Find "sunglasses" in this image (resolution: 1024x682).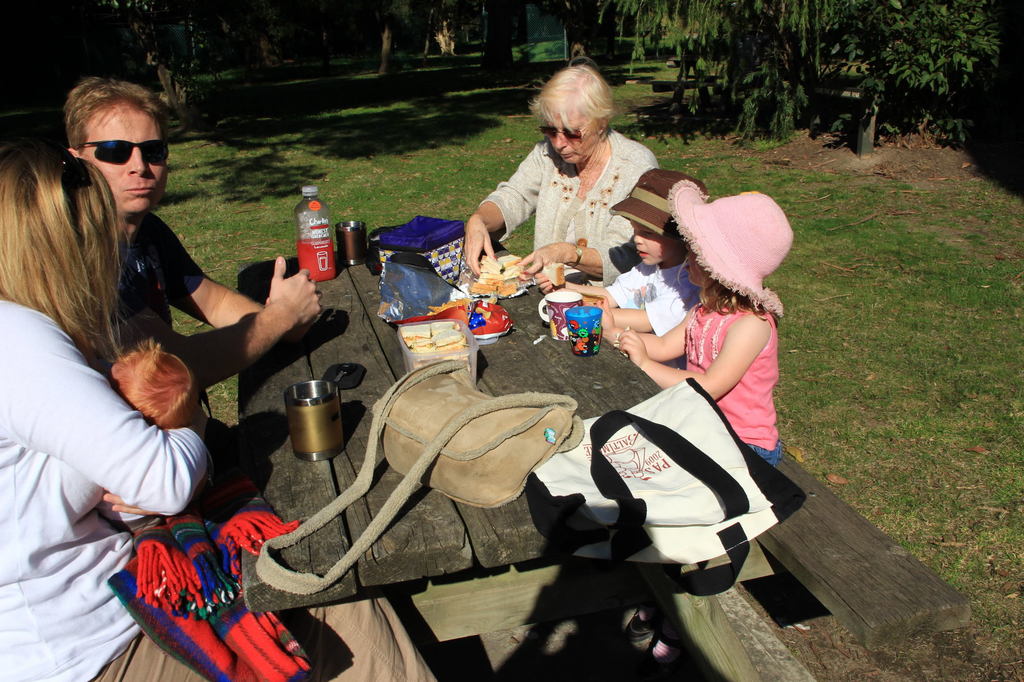
box(55, 145, 92, 205).
